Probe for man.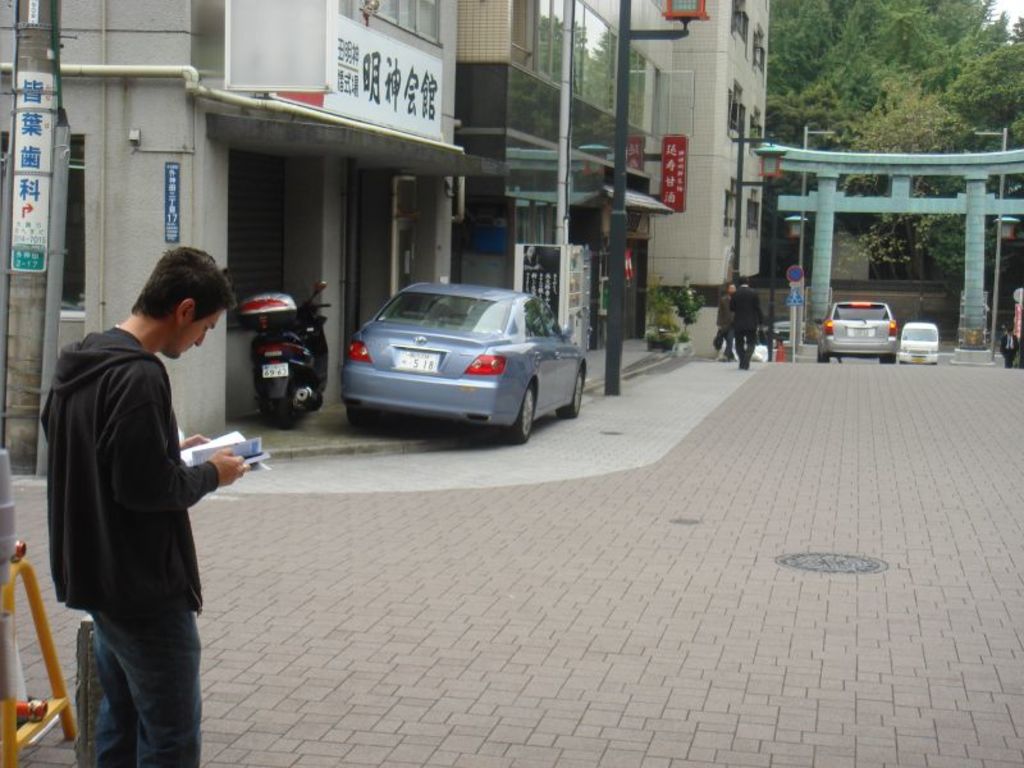
Probe result: select_region(41, 224, 248, 767).
